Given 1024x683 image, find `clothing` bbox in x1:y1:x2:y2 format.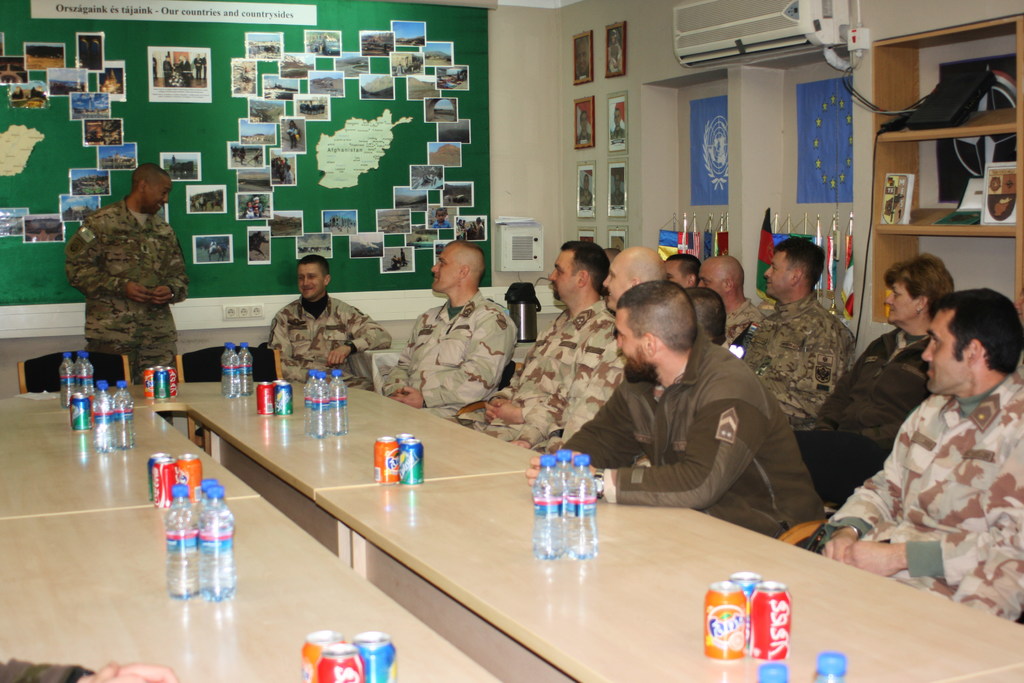
60:202:195:380.
